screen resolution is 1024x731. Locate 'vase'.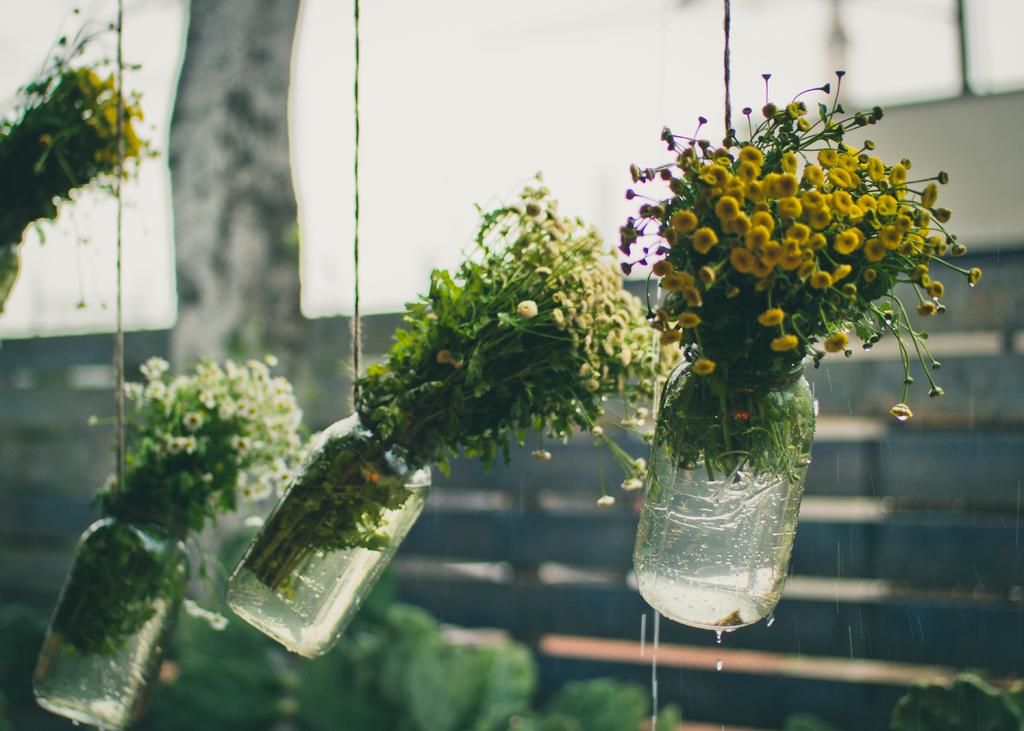
<box>30,503,195,730</box>.
